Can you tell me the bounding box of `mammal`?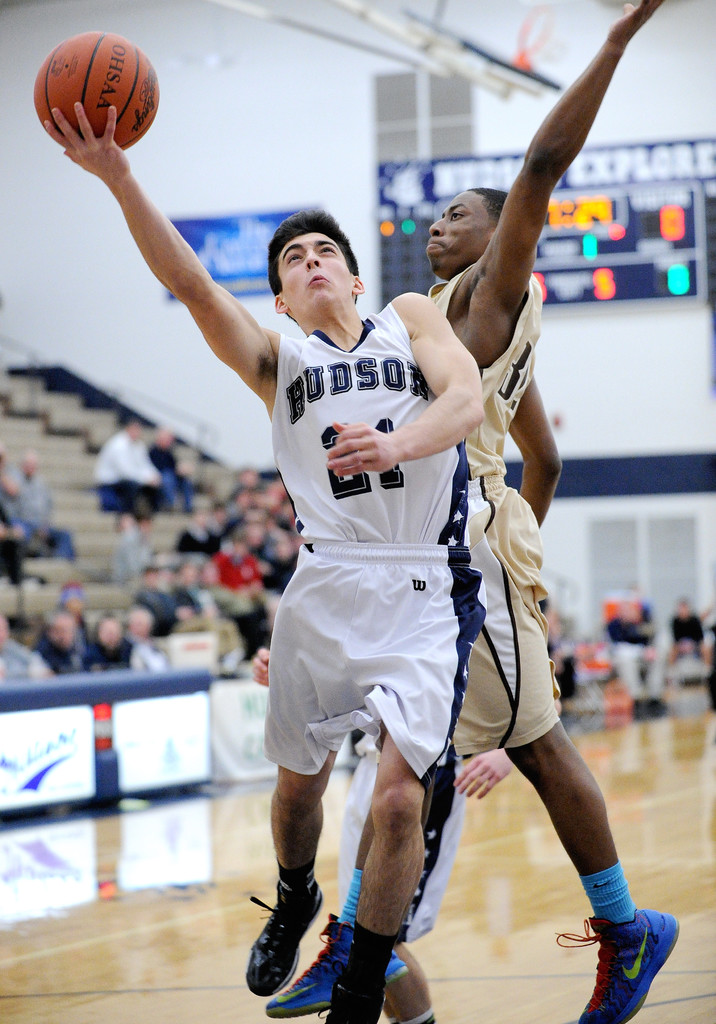
(269,0,681,1023).
